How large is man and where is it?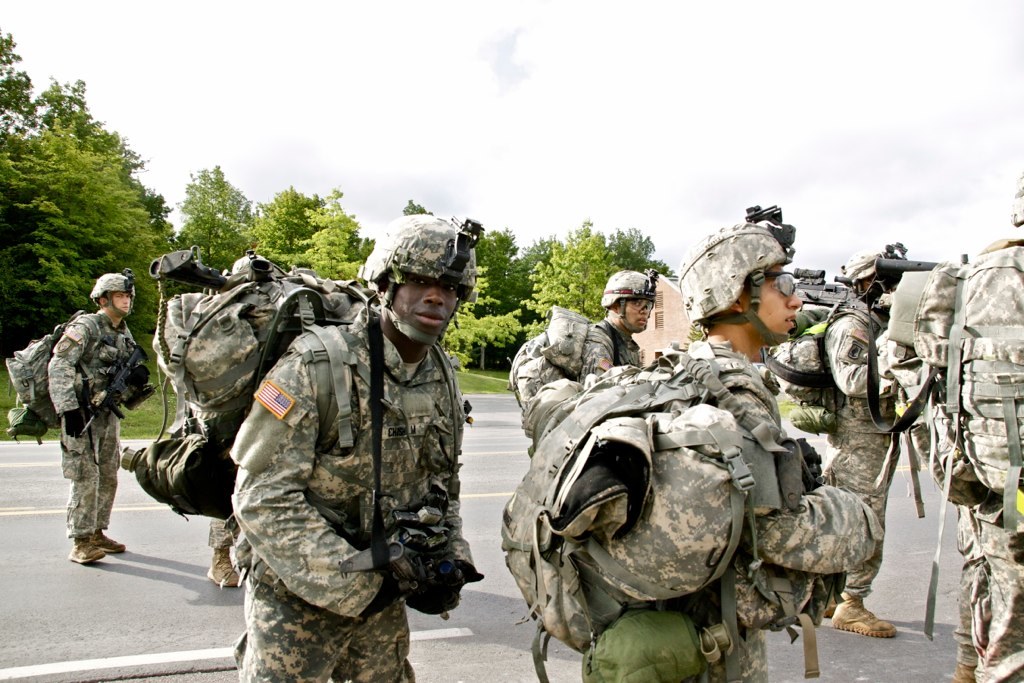
Bounding box: pyautogui.locateOnScreen(505, 264, 656, 433).
